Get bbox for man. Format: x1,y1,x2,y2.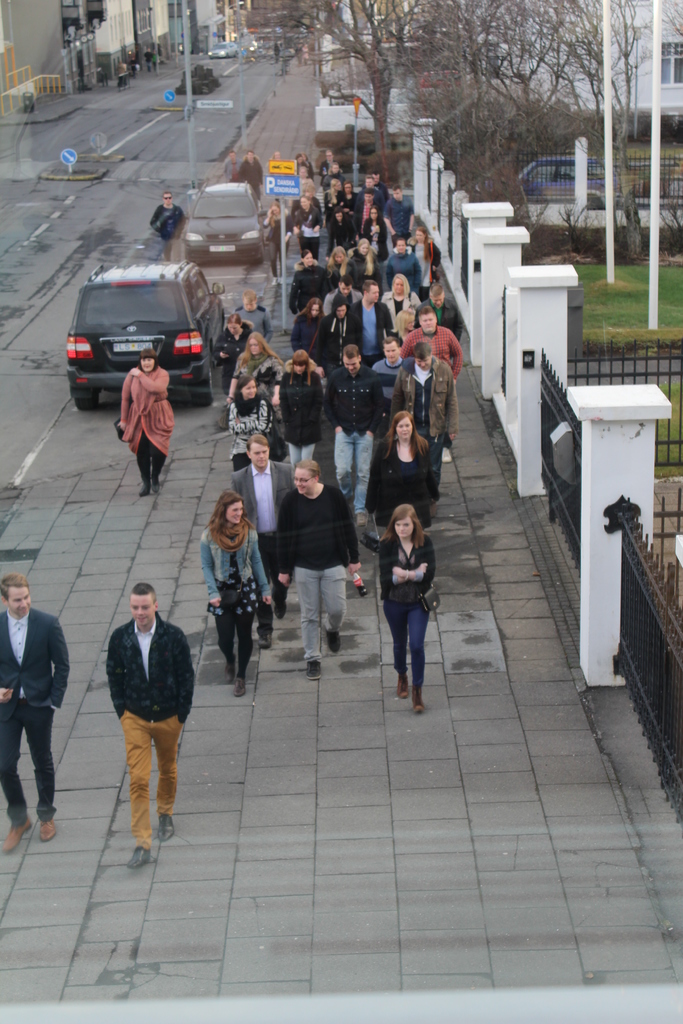
396,344,461,487.
